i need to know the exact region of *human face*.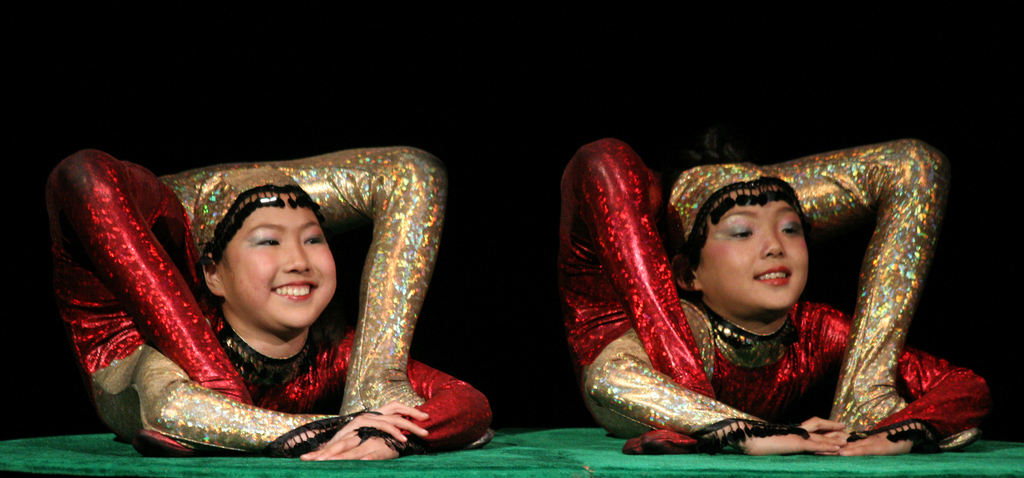
Region: {"left": 229, "top": 205, "right": 332, "bottom": 329}.
